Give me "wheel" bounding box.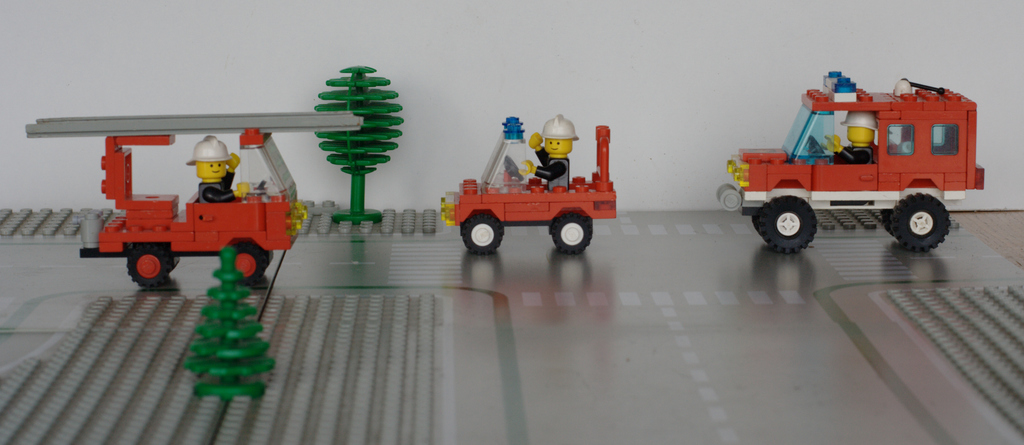
bbox=(891, 192, 950, 248).
